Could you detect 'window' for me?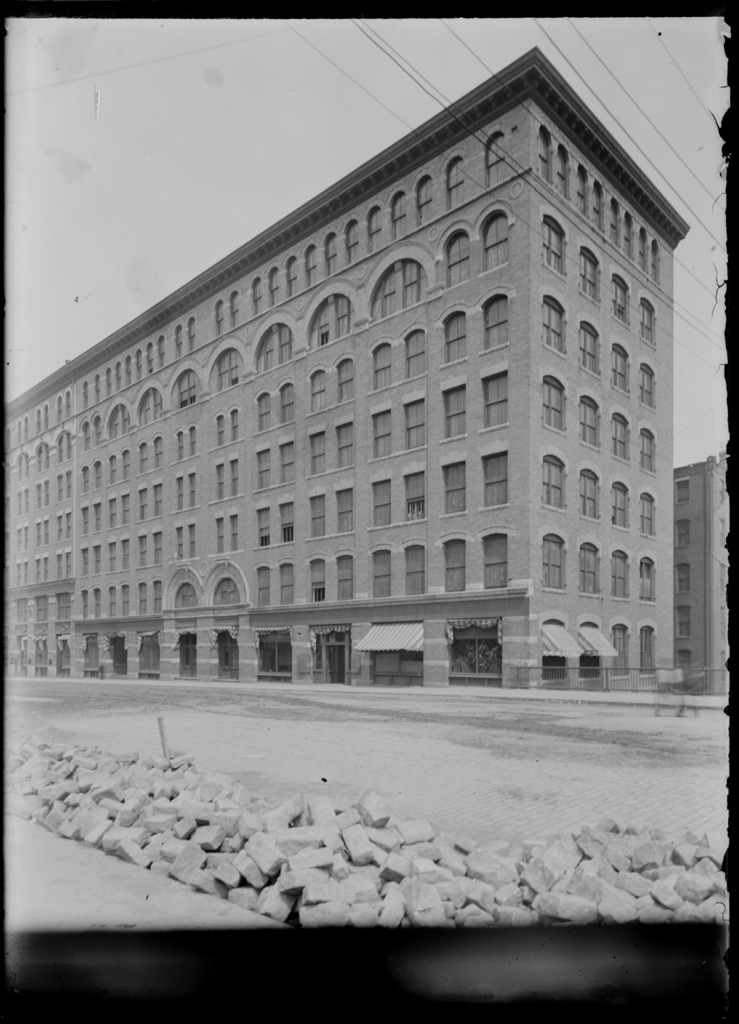
Detection result: x1=53, y1=553, x2=74, y2=584.
